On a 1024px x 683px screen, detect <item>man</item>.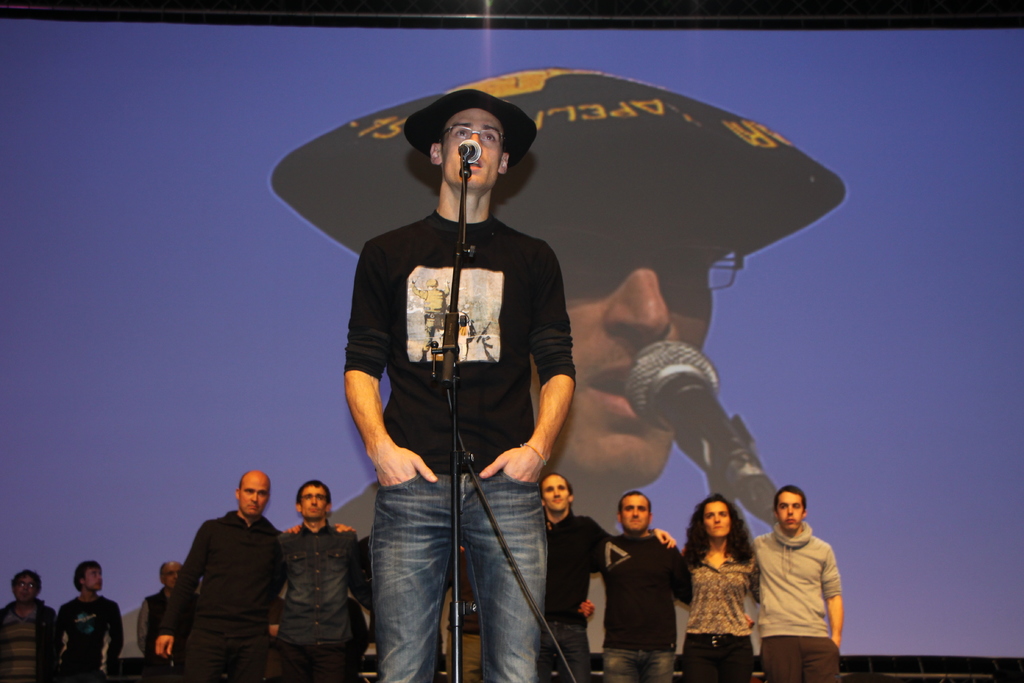
box(530, 474, 678, 682).
